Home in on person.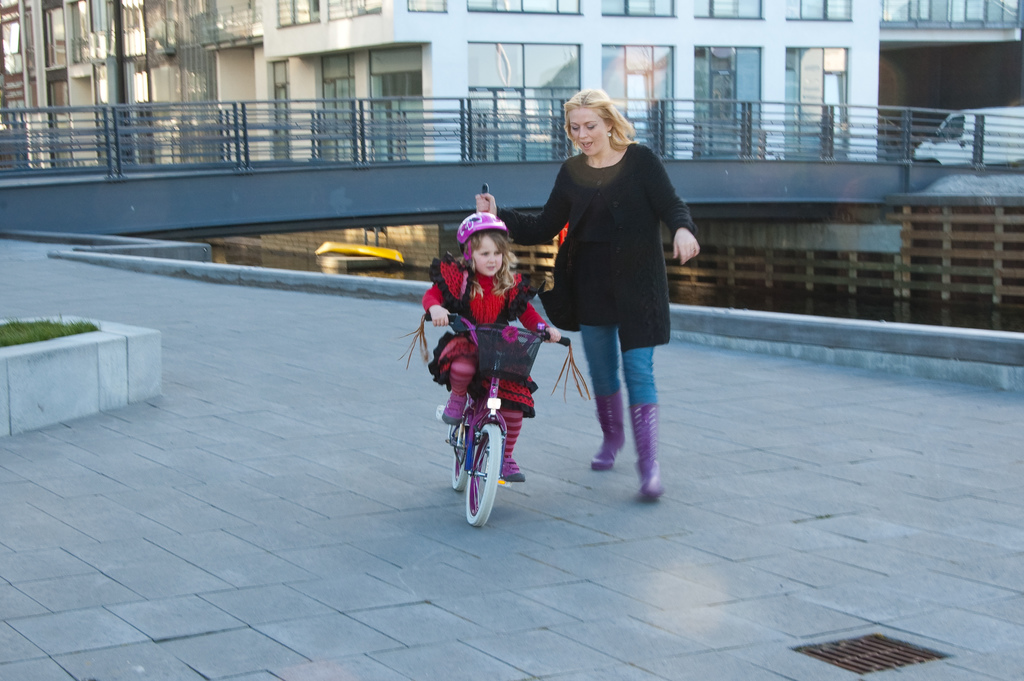
Homed in at 476/90/698/500.
